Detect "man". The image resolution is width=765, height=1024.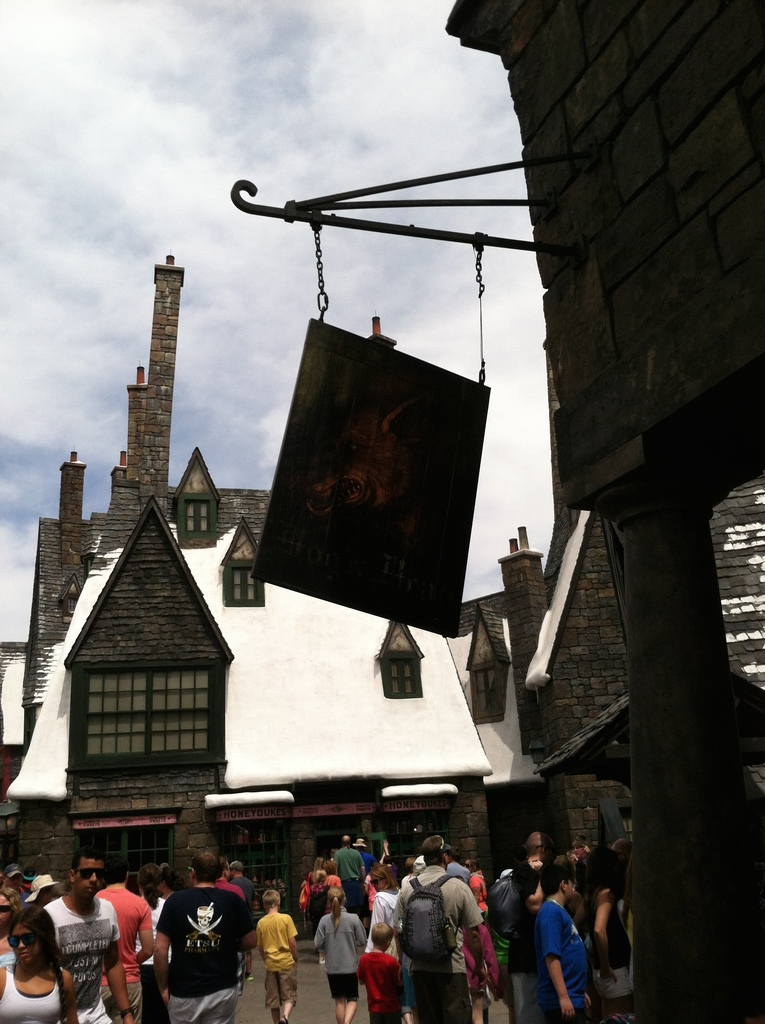
l=530, t=870, r=605, b=1023.
